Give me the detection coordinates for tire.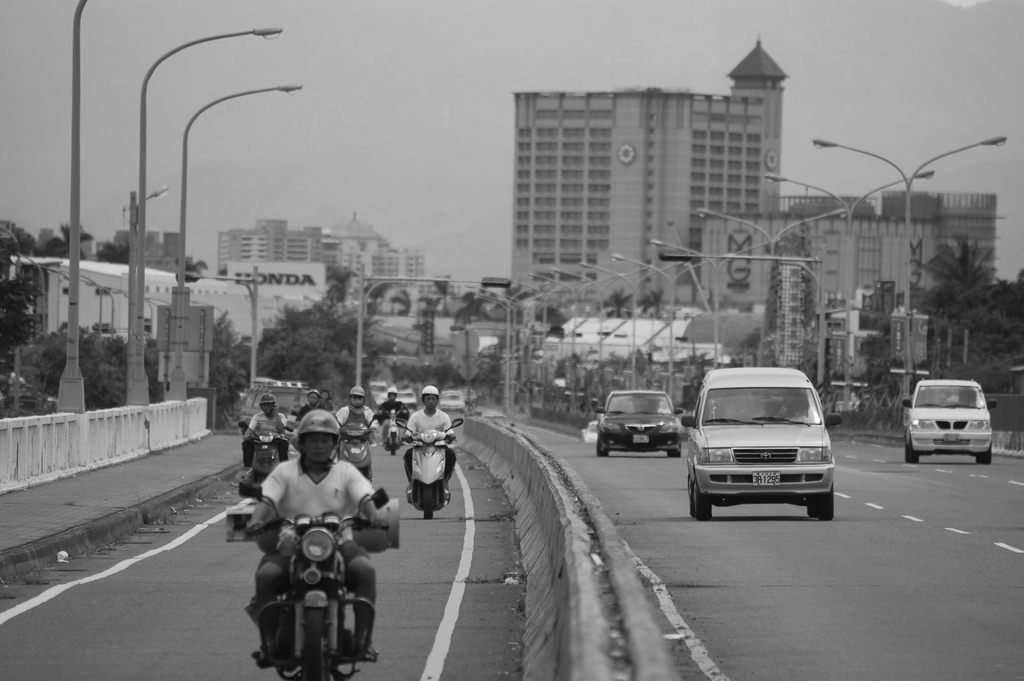
(297, 598, 326, 680).
